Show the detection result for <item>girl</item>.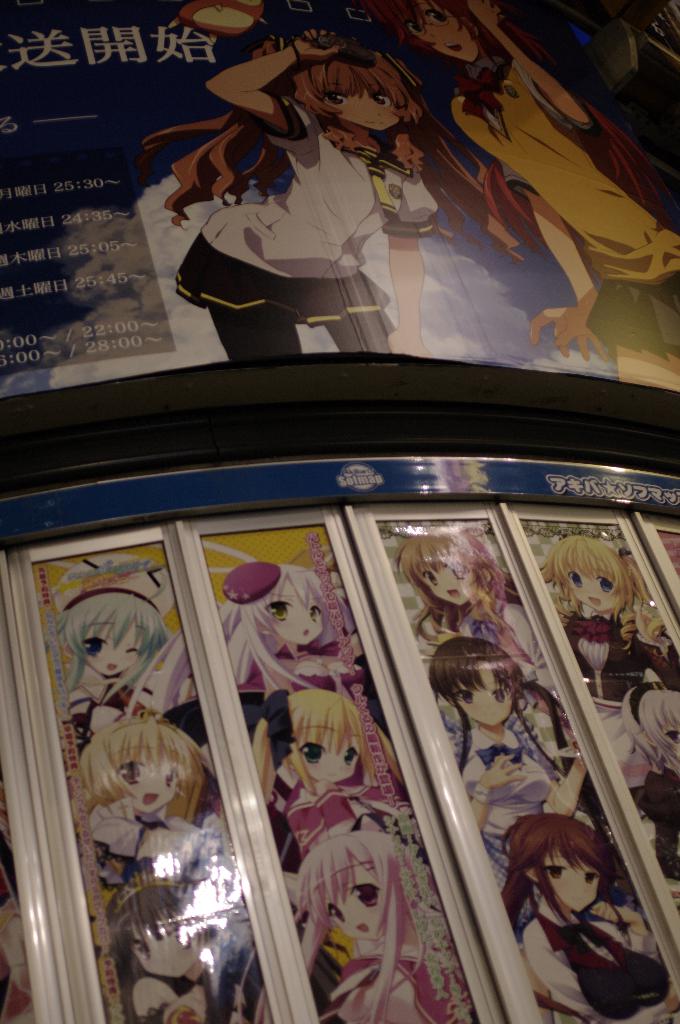
pyautogui.locateOnScreen(402, 524, 535, 660).
